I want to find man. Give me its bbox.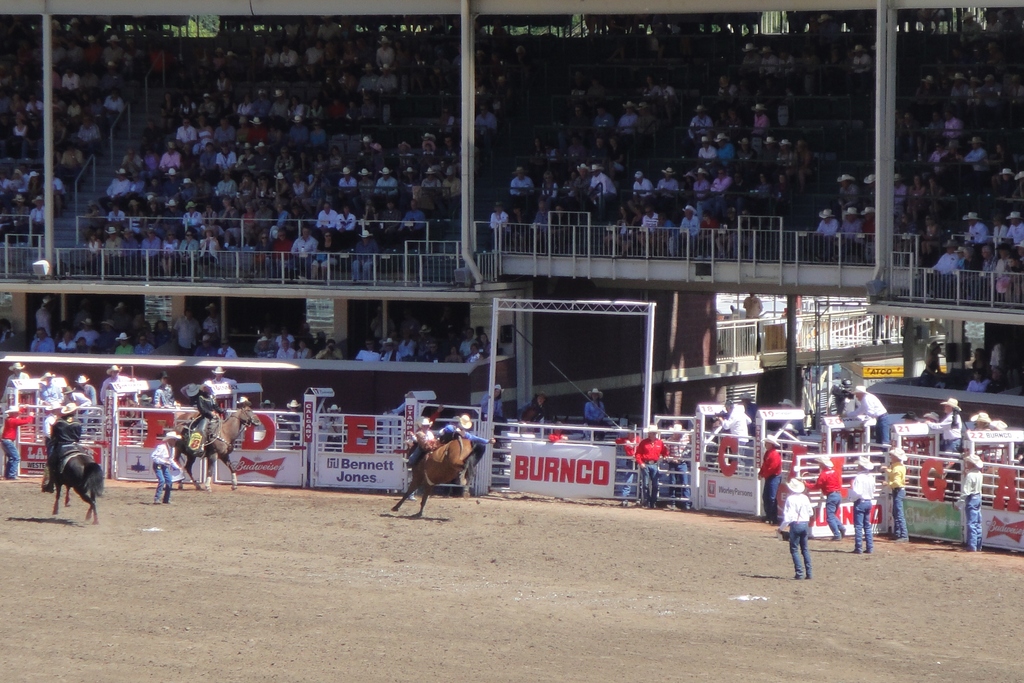
779 475 815 580.
